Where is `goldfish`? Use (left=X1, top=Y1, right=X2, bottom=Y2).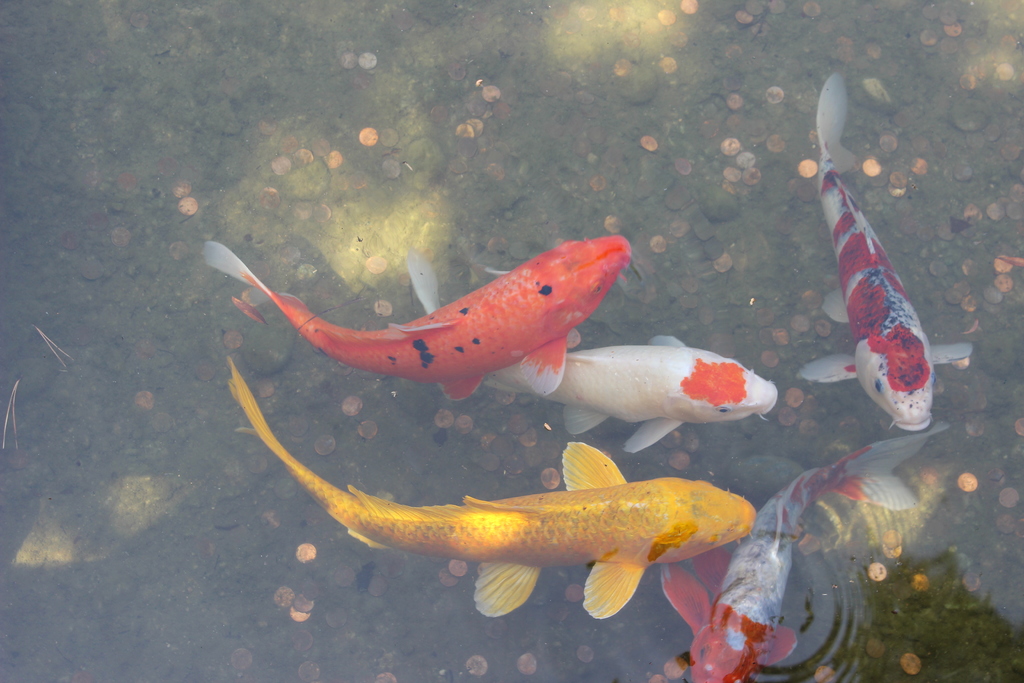
(left=657, top=413, right=954, bottom=682).
